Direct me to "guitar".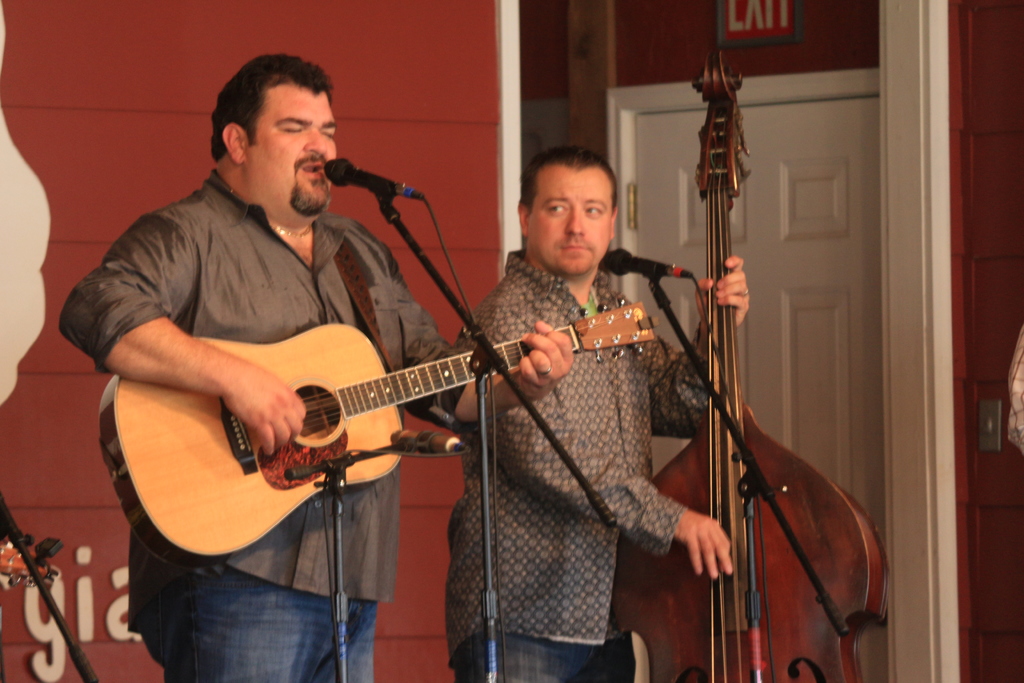
Direction: l=94, t=295, r=657, b=565.
